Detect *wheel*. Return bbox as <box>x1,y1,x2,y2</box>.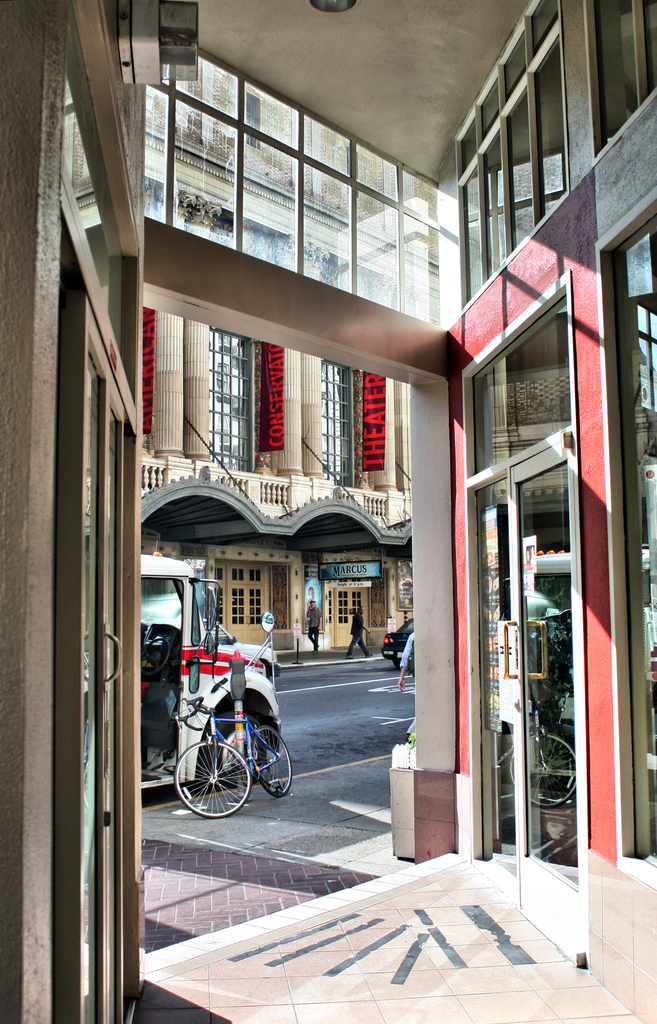
<box>139,637,168,676</box>.
